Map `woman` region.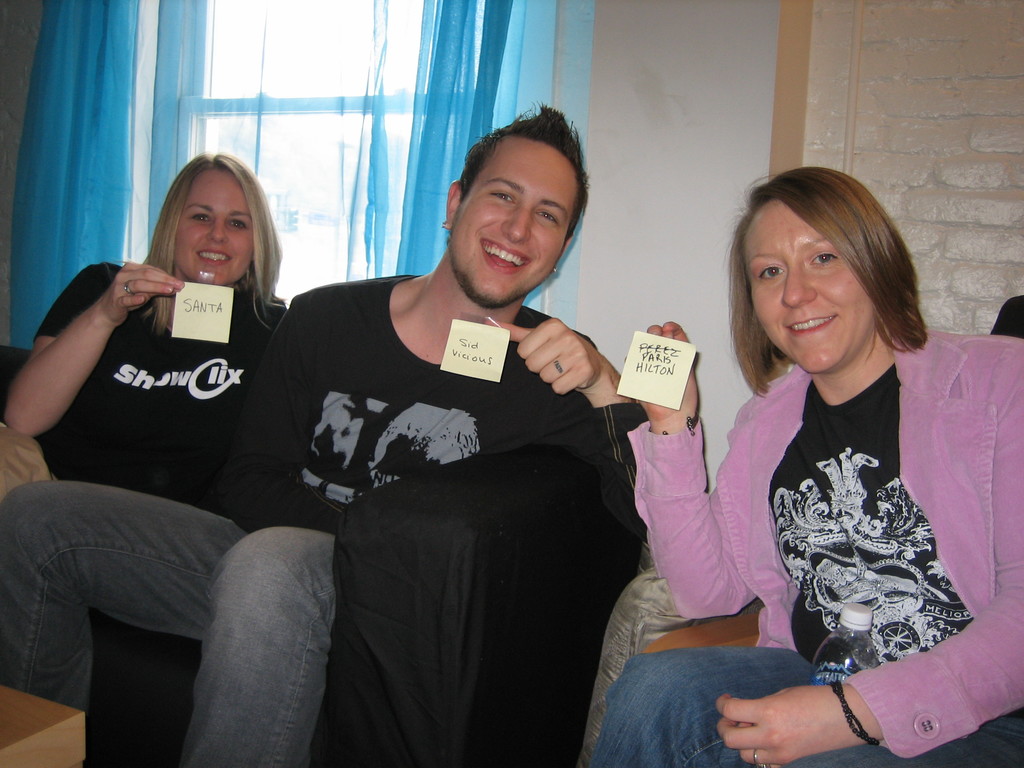
Mapped to (0, 154, 287, 506).
